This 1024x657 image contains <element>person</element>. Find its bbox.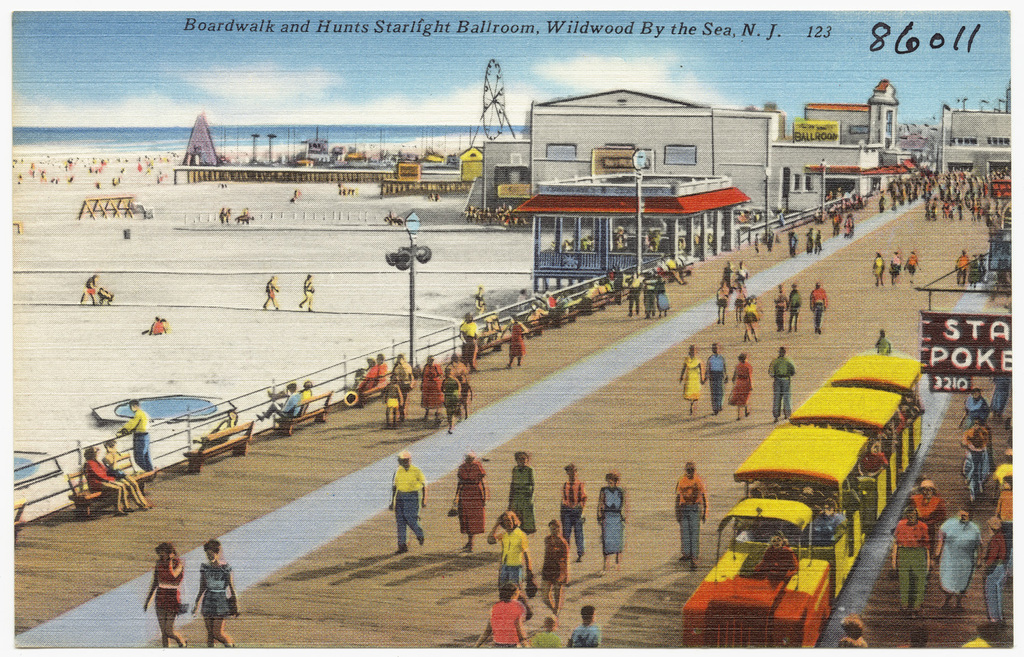
(left=714, top=281, right=734, bottom=327).
